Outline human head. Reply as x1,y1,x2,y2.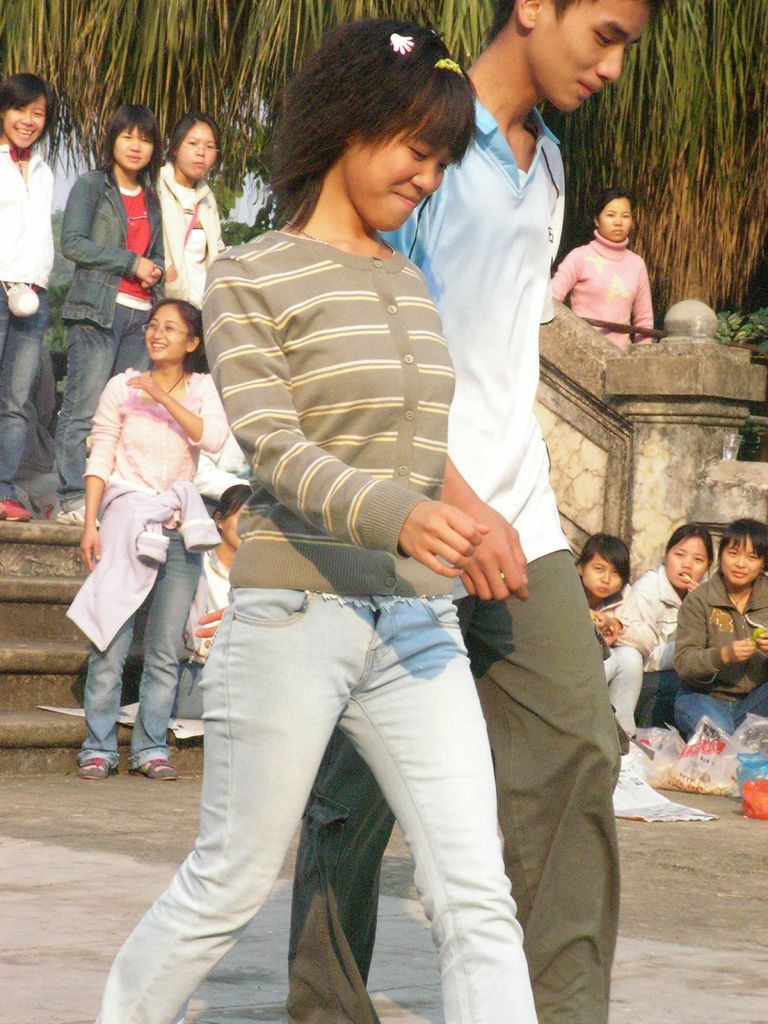
172,120,219,180.
